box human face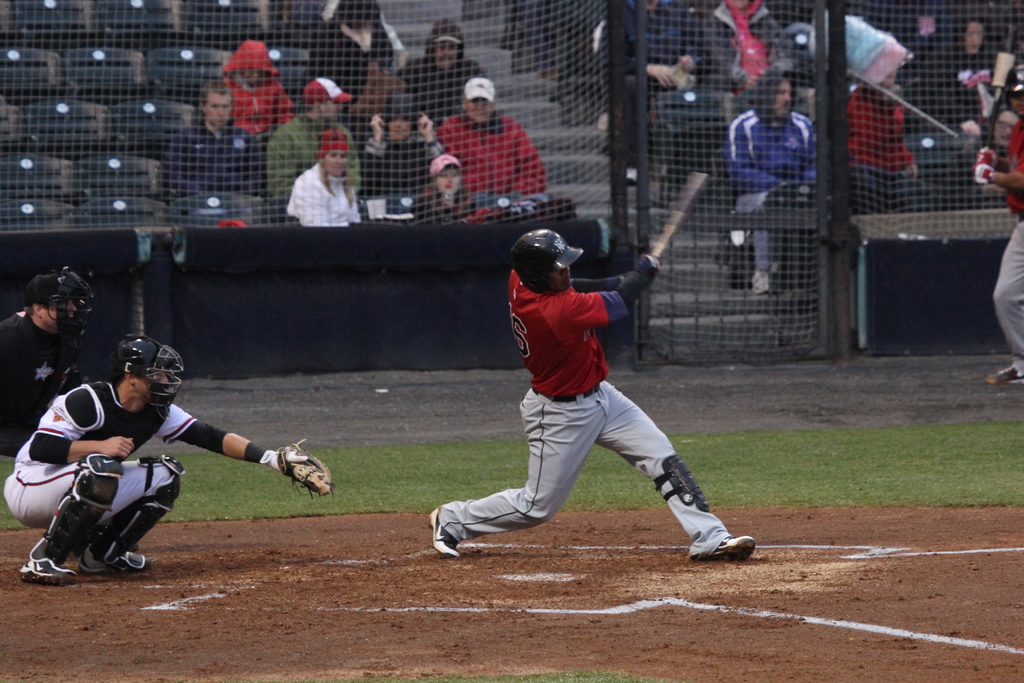
[left=322, top=147, right=347, bottom=176]
